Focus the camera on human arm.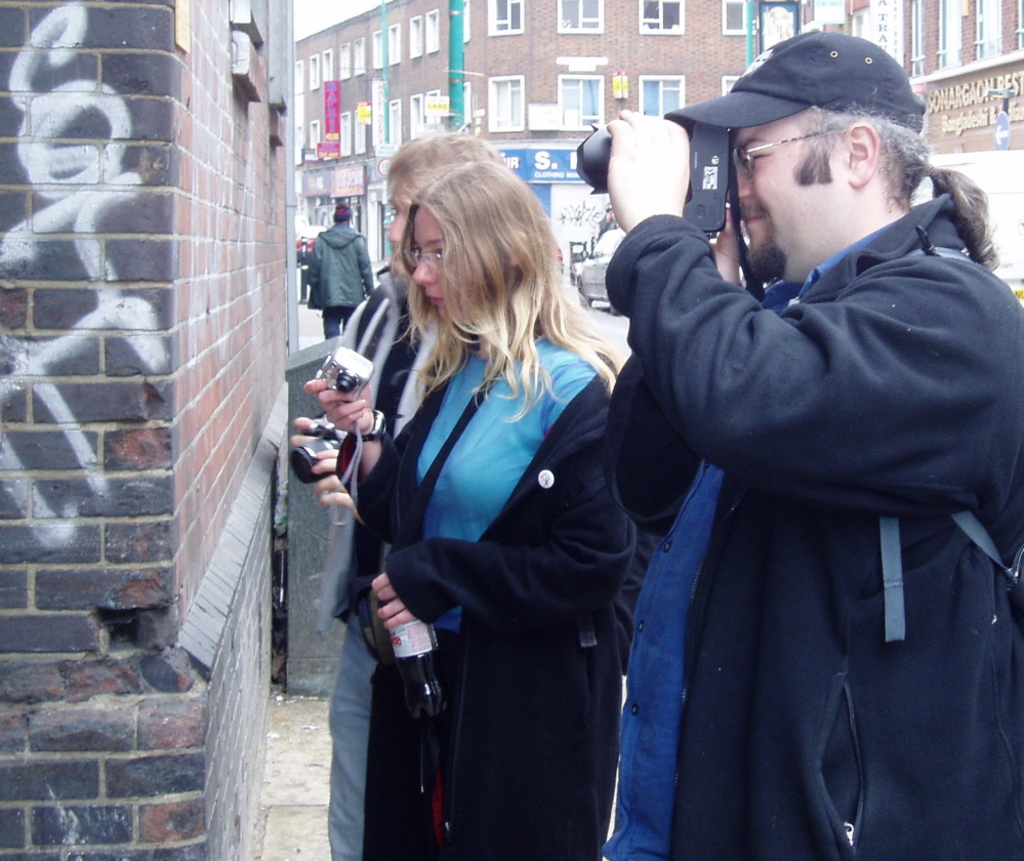
Focus region: detection(292, 306, 370, 460).
